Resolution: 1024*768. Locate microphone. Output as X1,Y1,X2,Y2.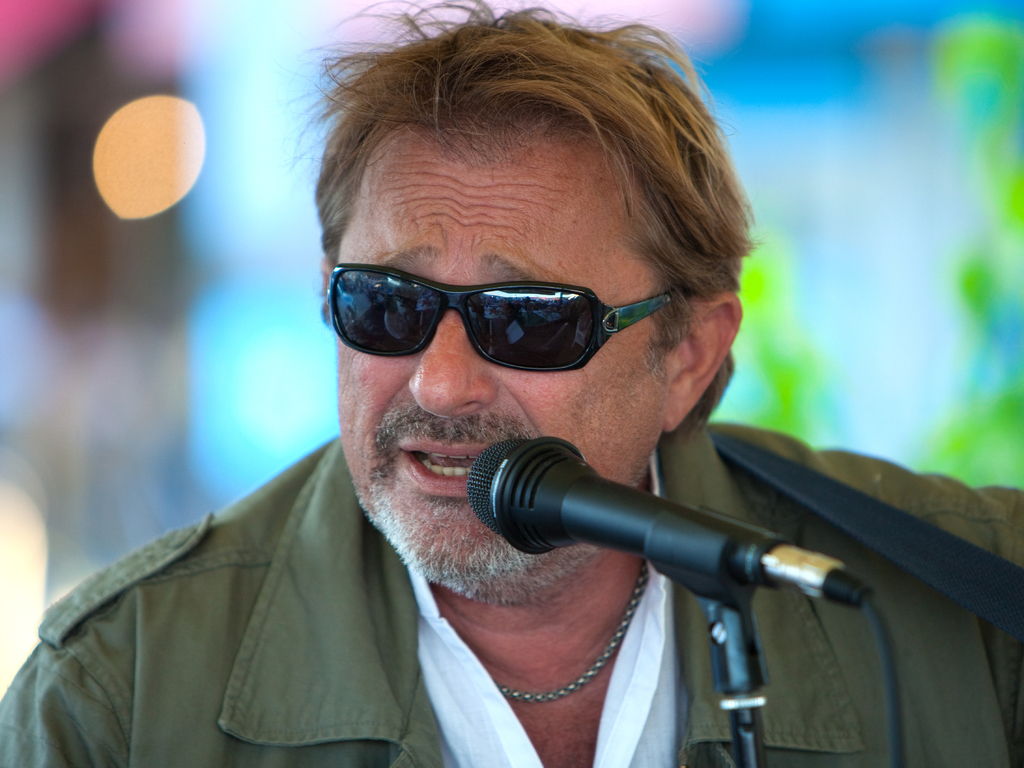
467,432,788,592.
